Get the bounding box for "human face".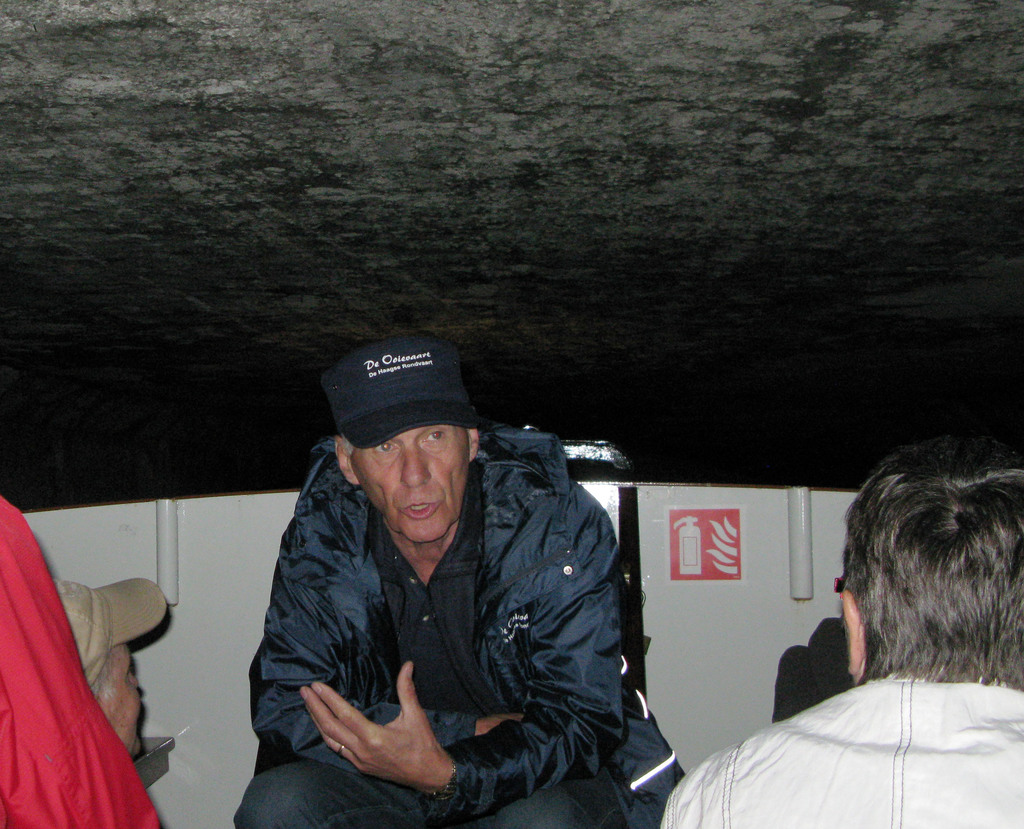
bbox(355, 426, 477, 548).
